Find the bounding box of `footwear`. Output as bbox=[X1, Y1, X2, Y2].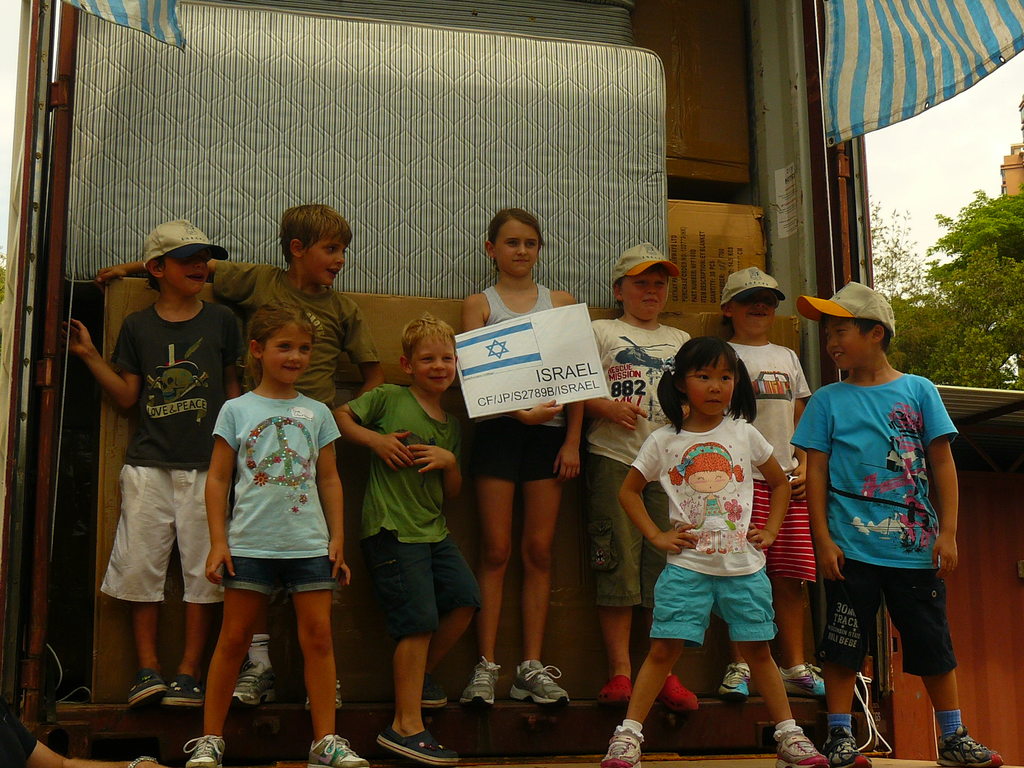
bbox=[161, 671, 200, 708].
